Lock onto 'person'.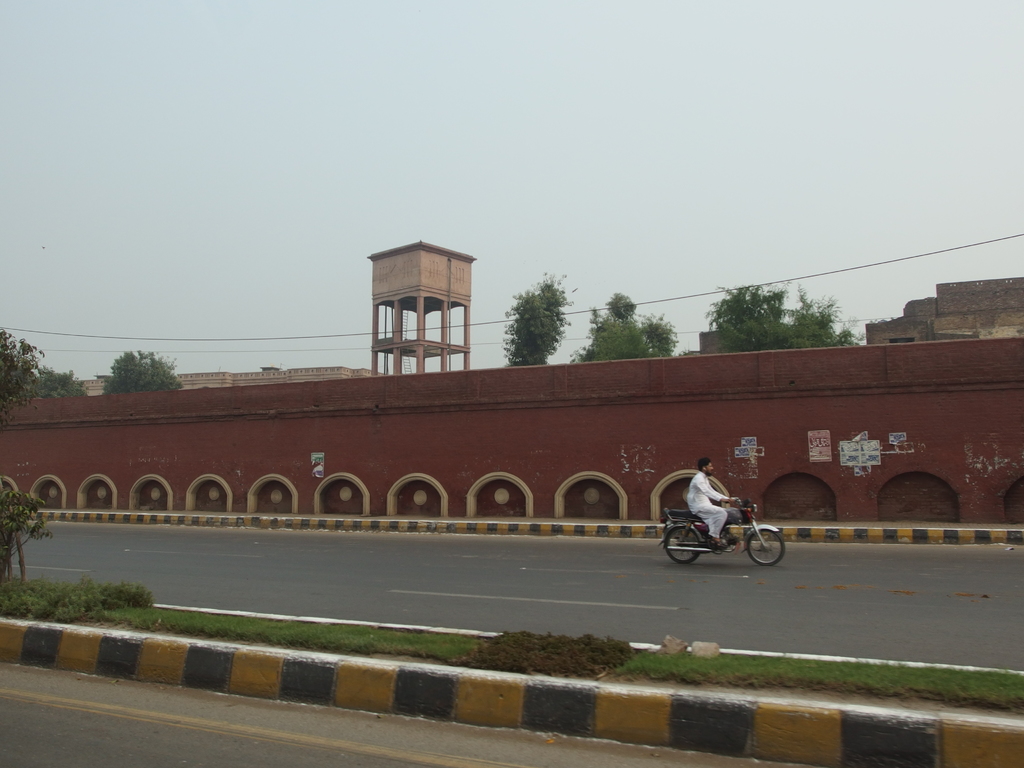
Locked: l=684, t=461, r=737, b=541.
